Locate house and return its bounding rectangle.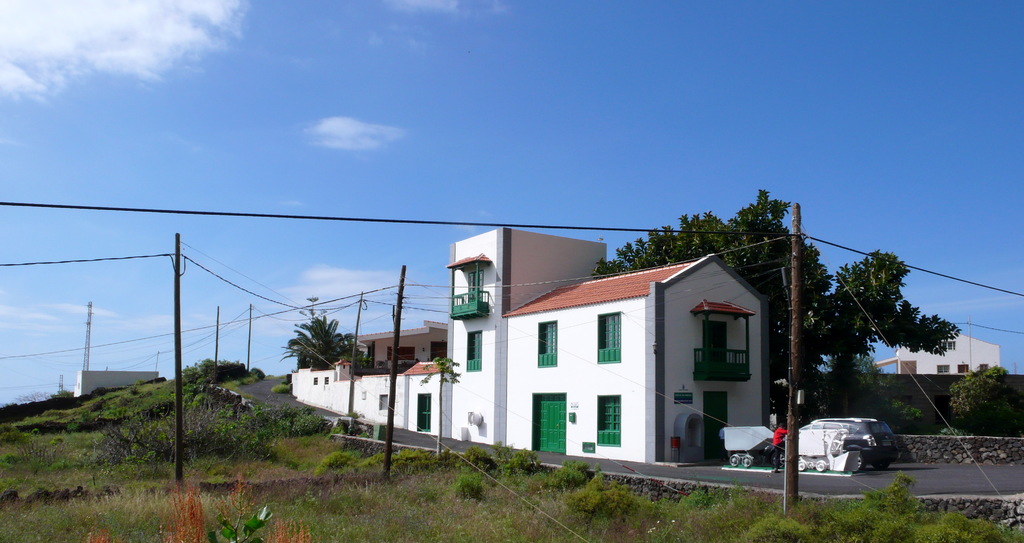
crop(577, 240, 675, 482).
